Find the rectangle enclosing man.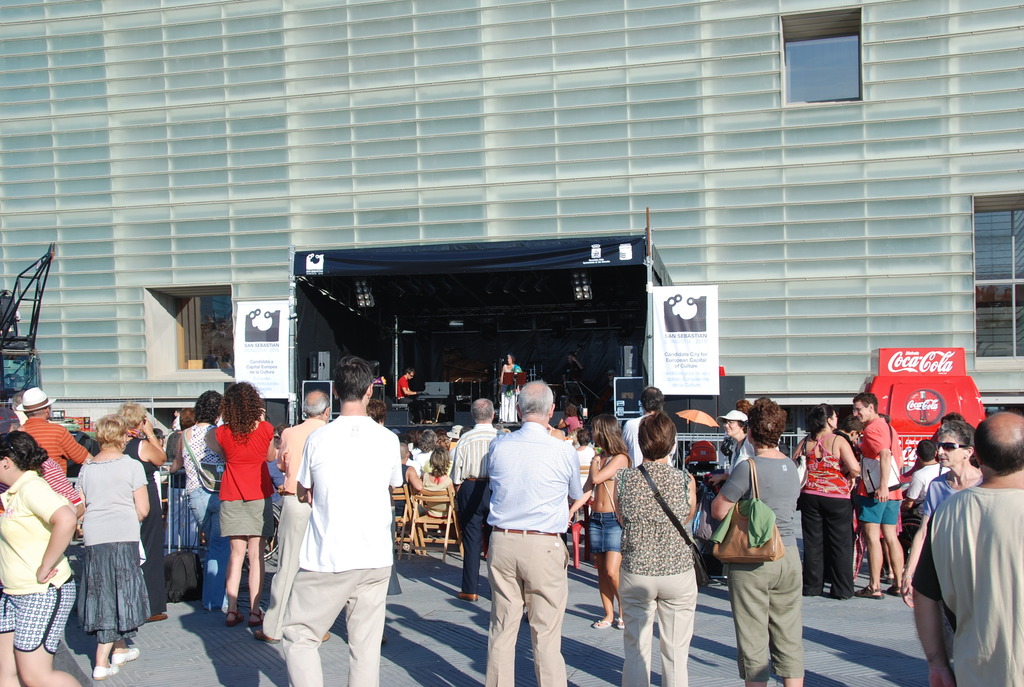
bbox=(921, 412, 1020, 686).
